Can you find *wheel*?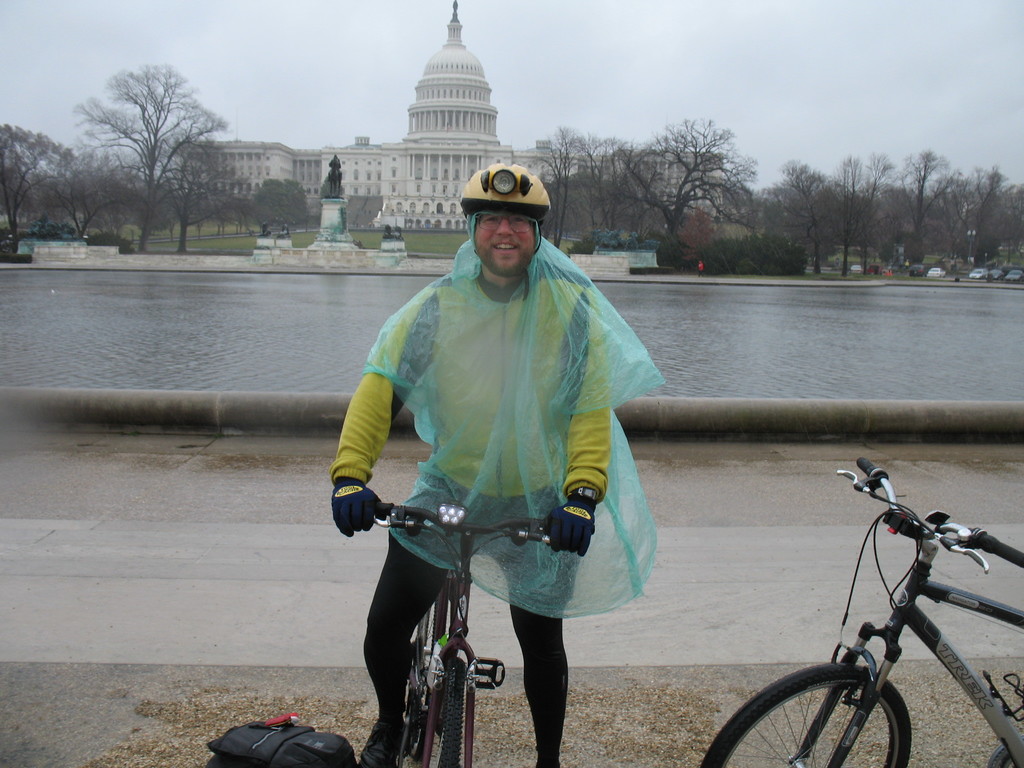
Yes, bounding box: <box>437,665,468,767</box>.
